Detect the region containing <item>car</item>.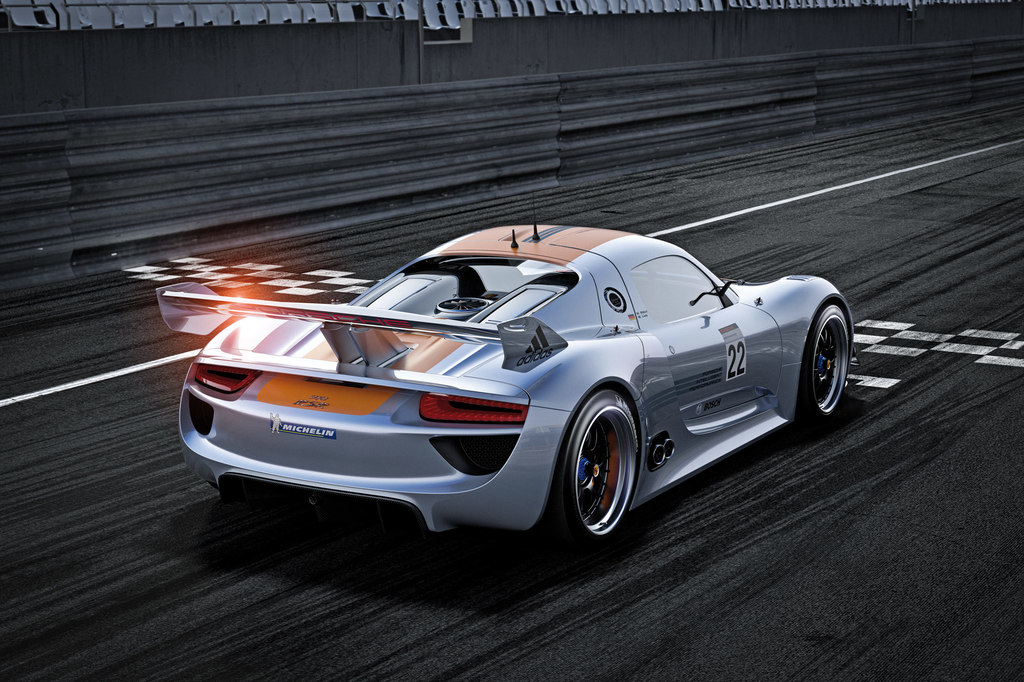
(left=165, top=224, right=852, bottom=555).
